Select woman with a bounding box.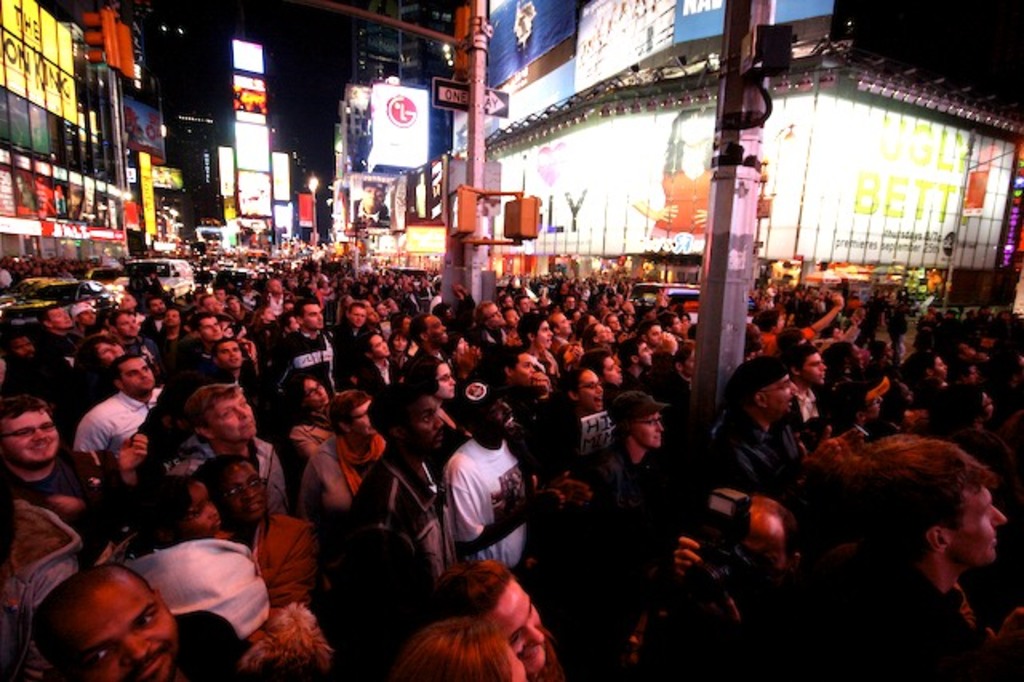
818/336/866/391.
